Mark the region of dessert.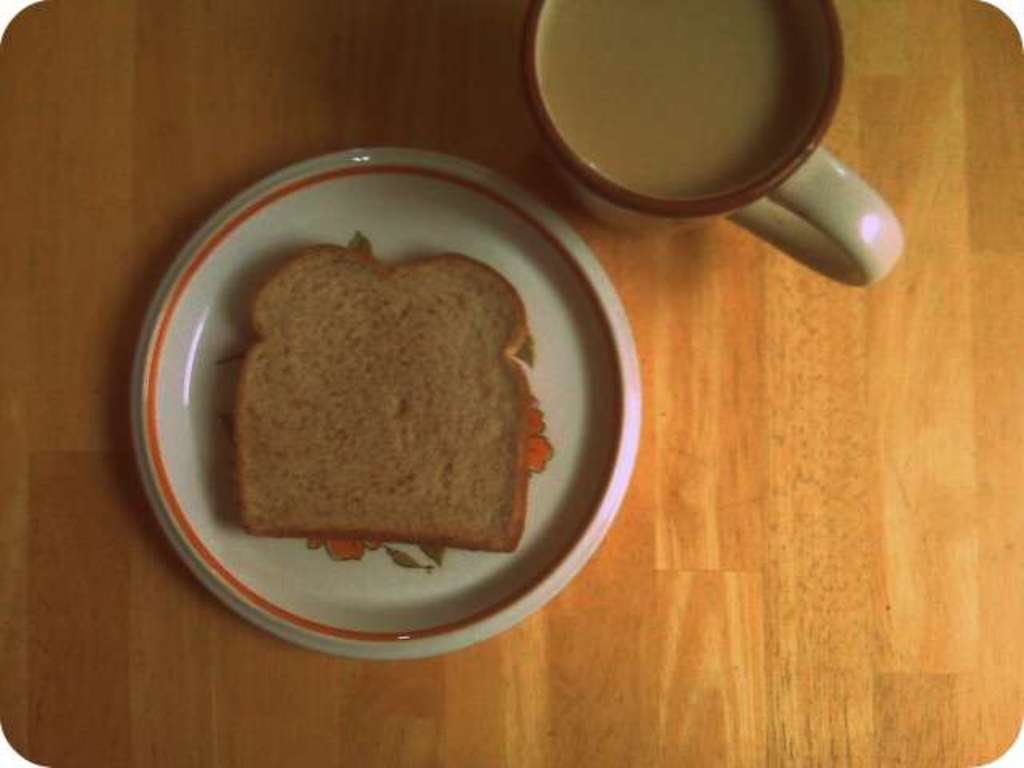
Region: <box>237,240,550,552</box>.
